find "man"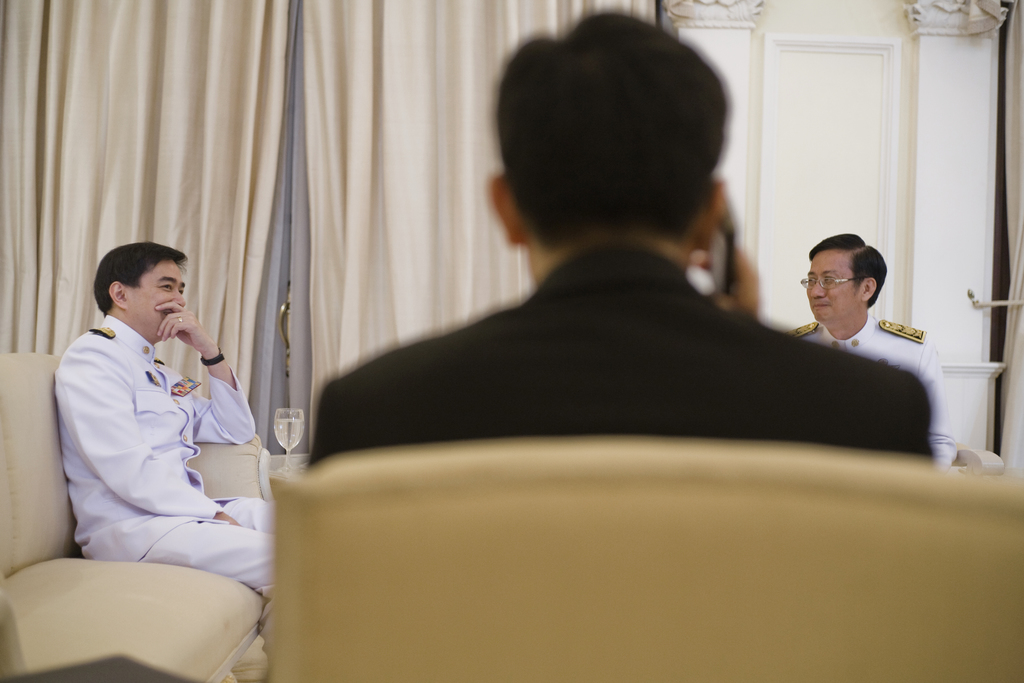
region(787, 229, 961, 463)
